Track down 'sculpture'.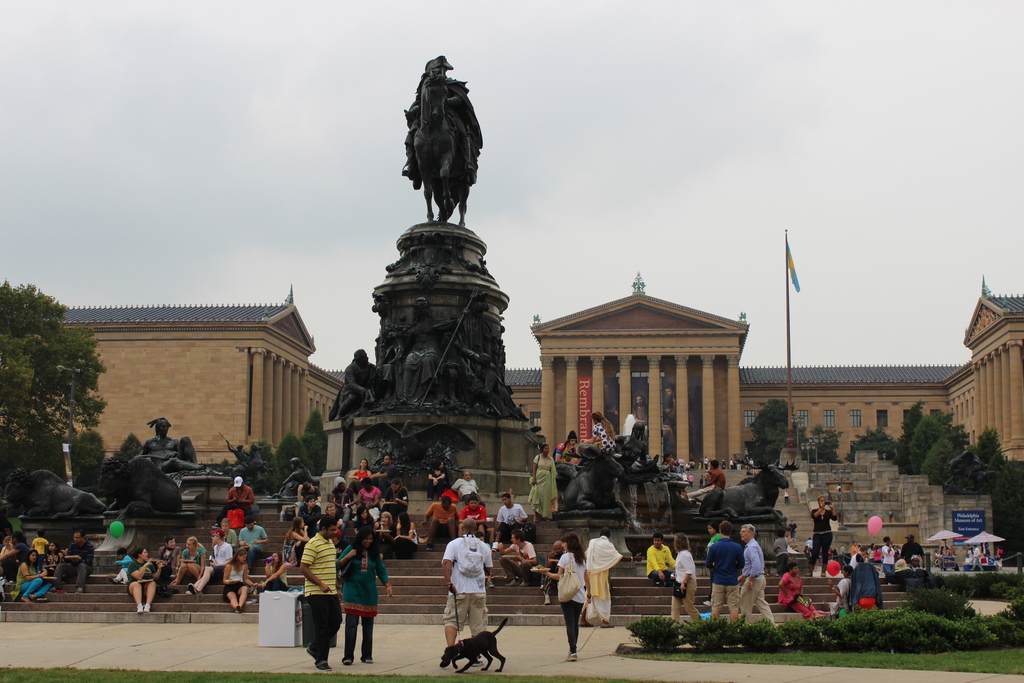
Tracked to box(276, 457, 333, 507).
